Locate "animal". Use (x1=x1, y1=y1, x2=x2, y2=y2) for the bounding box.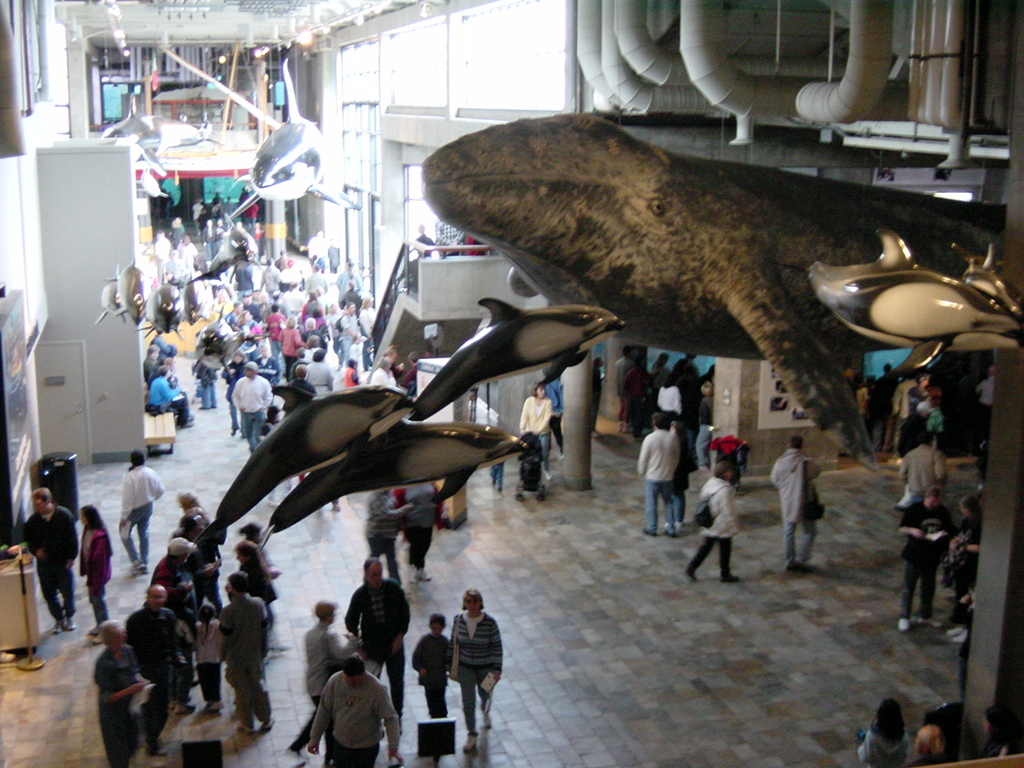
(x1=951, y1=242, x2=1022, y2=319).
